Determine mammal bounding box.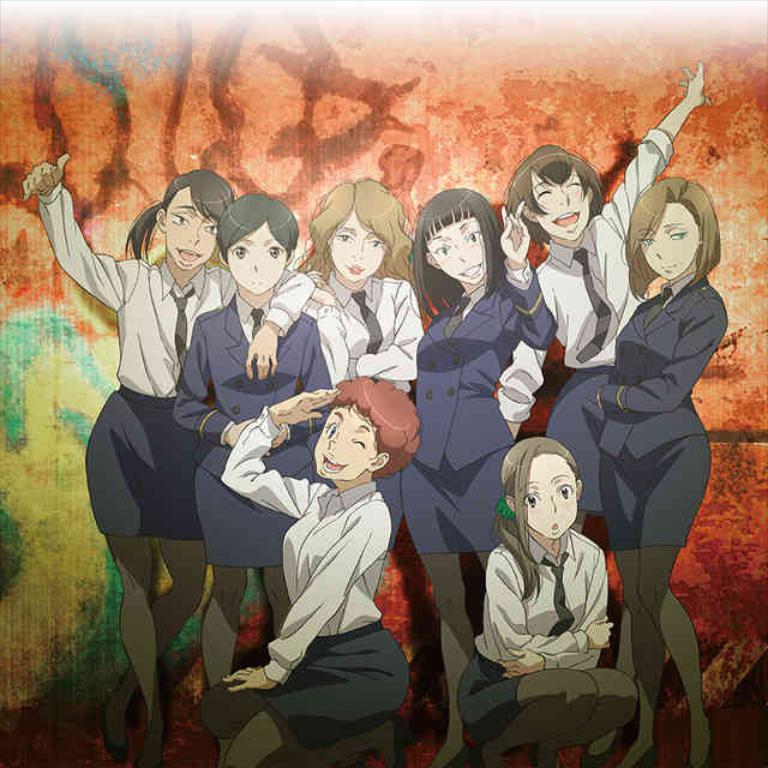
Determined: pyautogui.locateOnScreen(414, 180, 560, 767).
